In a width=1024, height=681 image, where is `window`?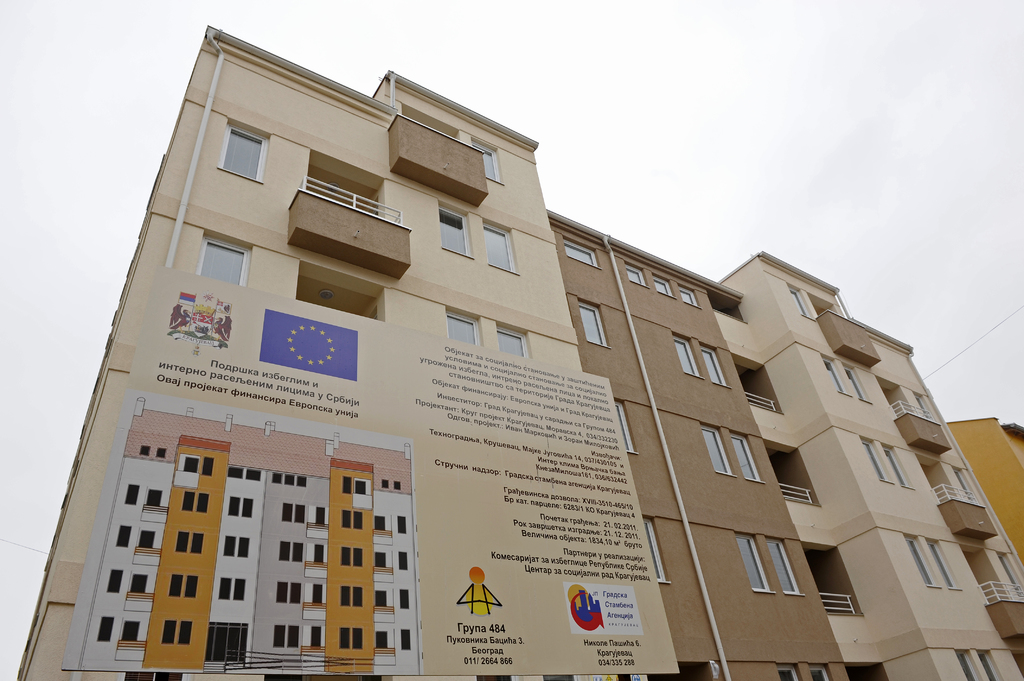
box(580, 303, 602, 341).
